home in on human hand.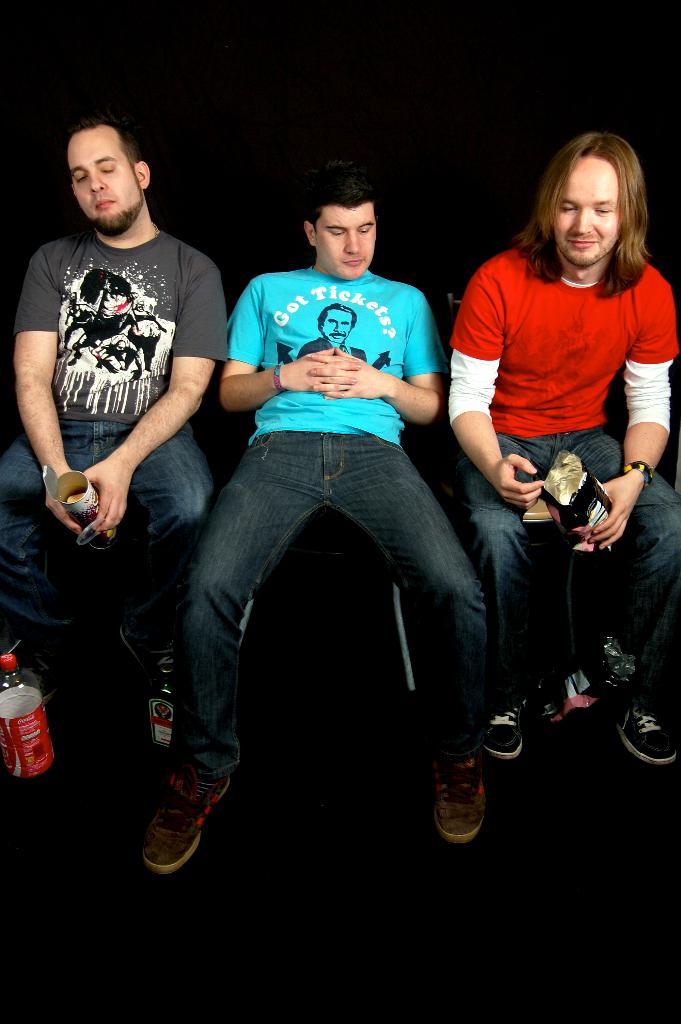
Homed in at {"x1": 42, "y1": 465, "x2": 86, "y2": 534}.
